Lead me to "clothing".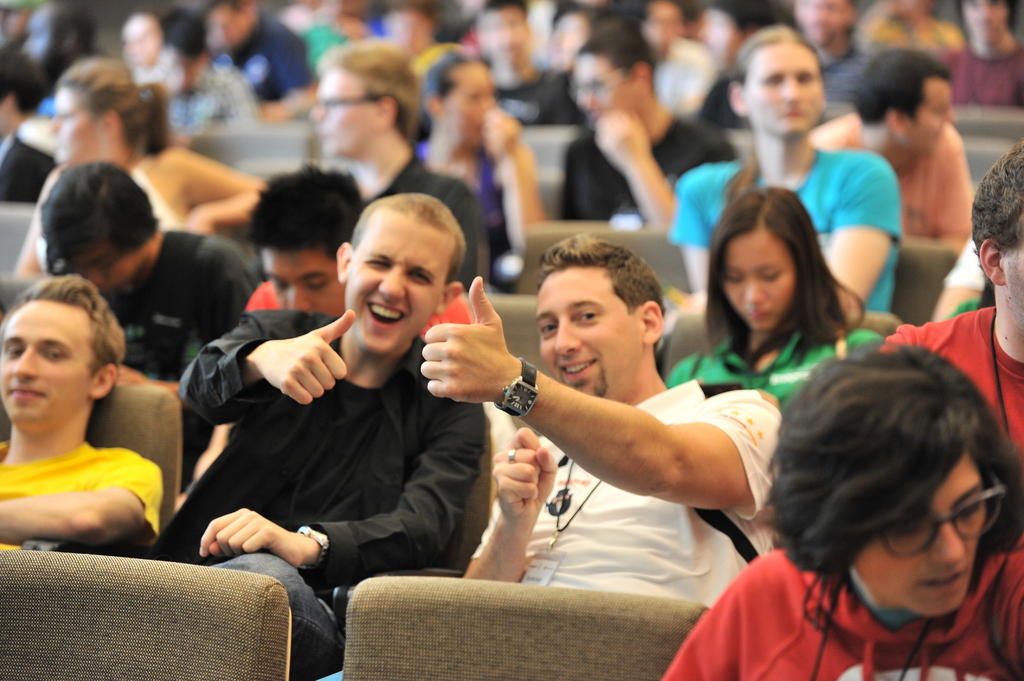
Lead to (left=311, top=147, right=488, bottom=285).
